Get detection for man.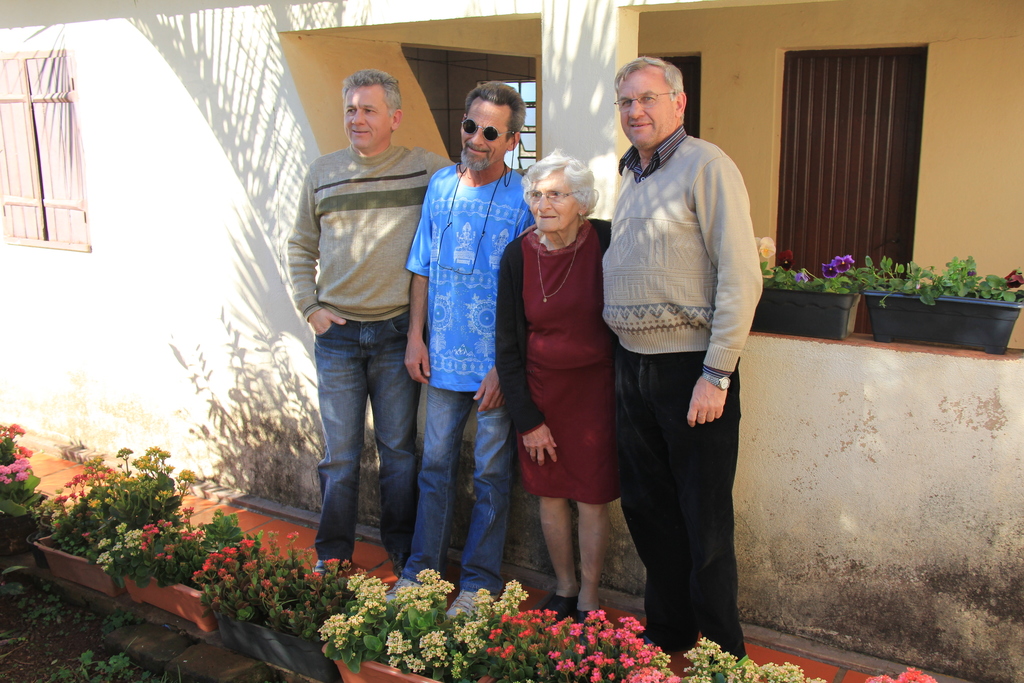
Detection: box(596, 50, 766, 666).
